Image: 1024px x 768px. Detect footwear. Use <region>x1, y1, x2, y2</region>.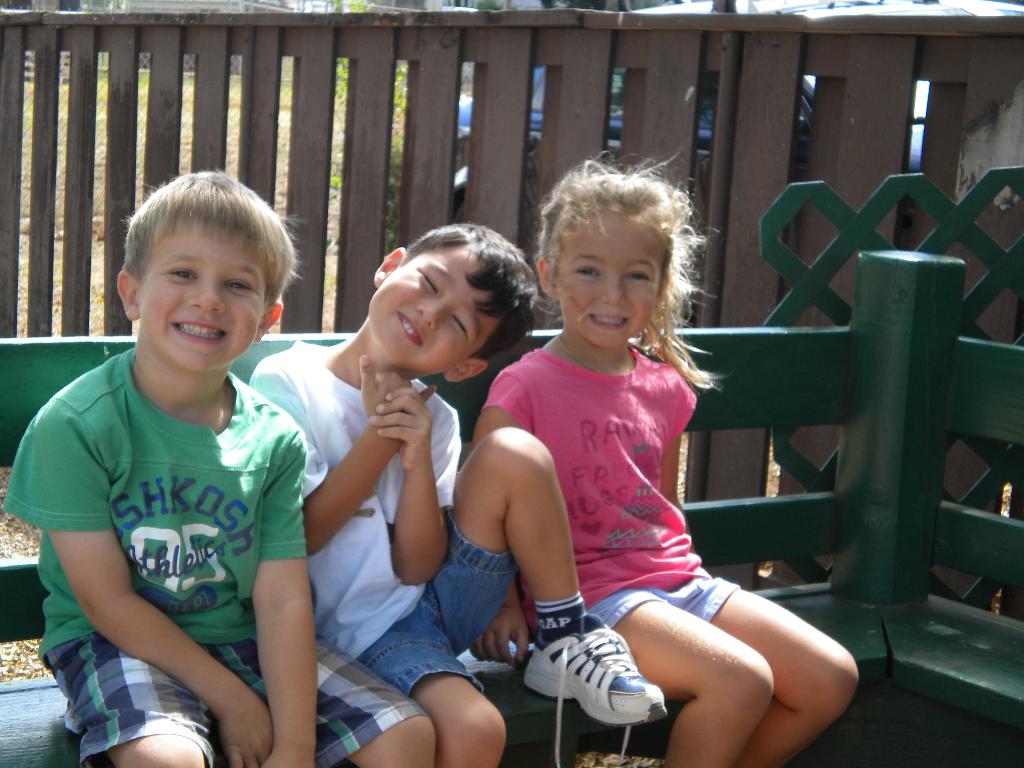
<region>523, 618, 666, 736</region>.
